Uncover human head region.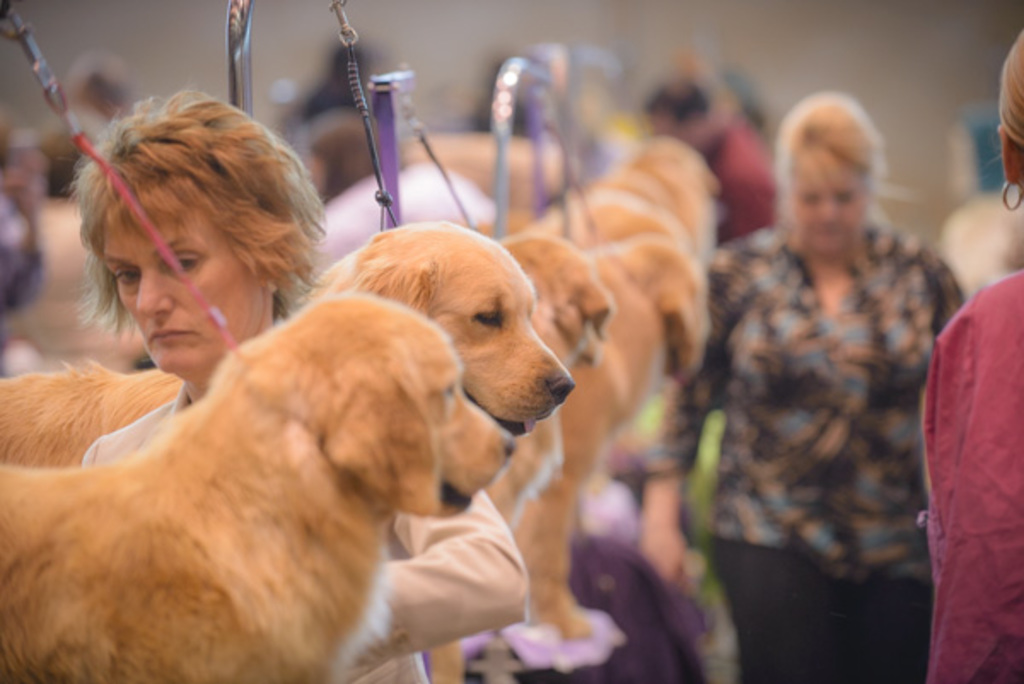
Uncovered: [left=995, top=32, right=1022, bottom=191].
